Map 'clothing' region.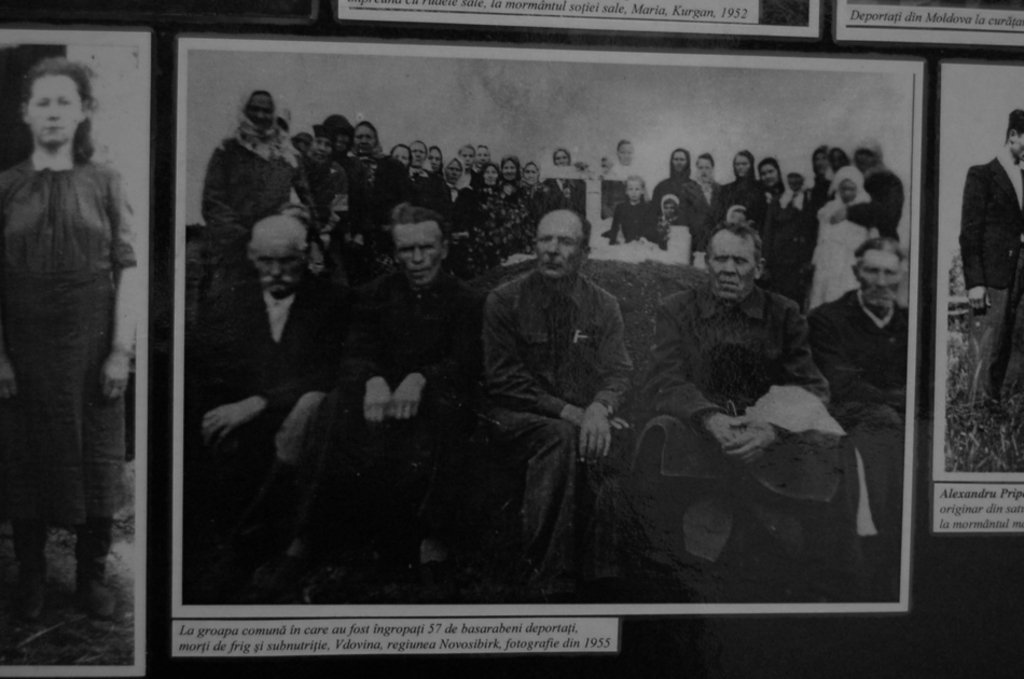
Mapped to BBox(472, 208, 656, 571).
